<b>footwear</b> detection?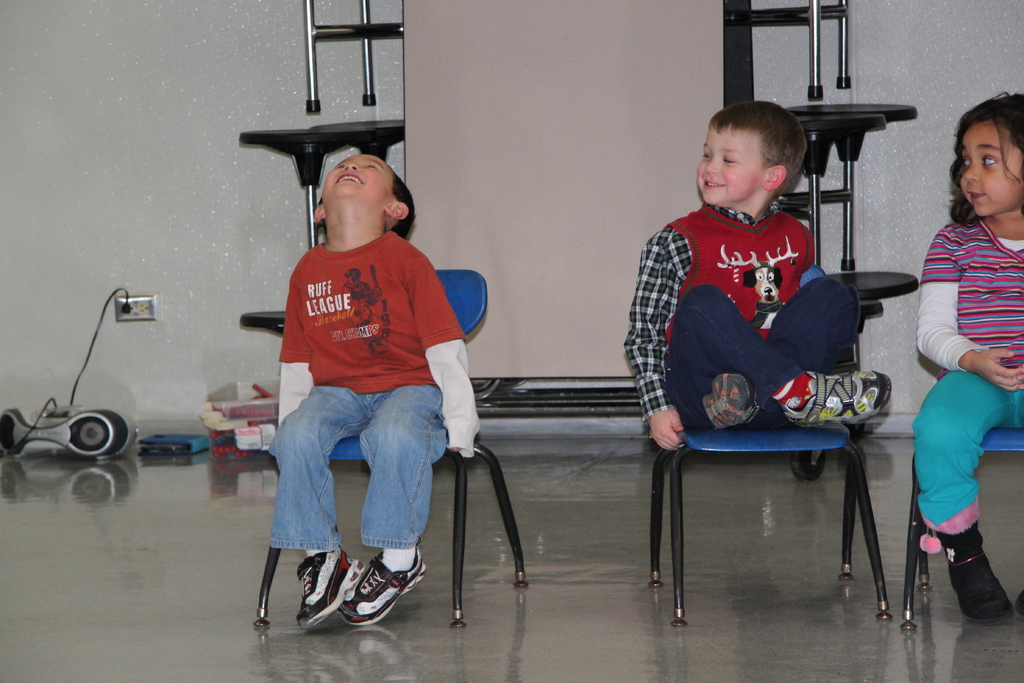
(x1=943, y1=552, x2=1012, y2=620)
